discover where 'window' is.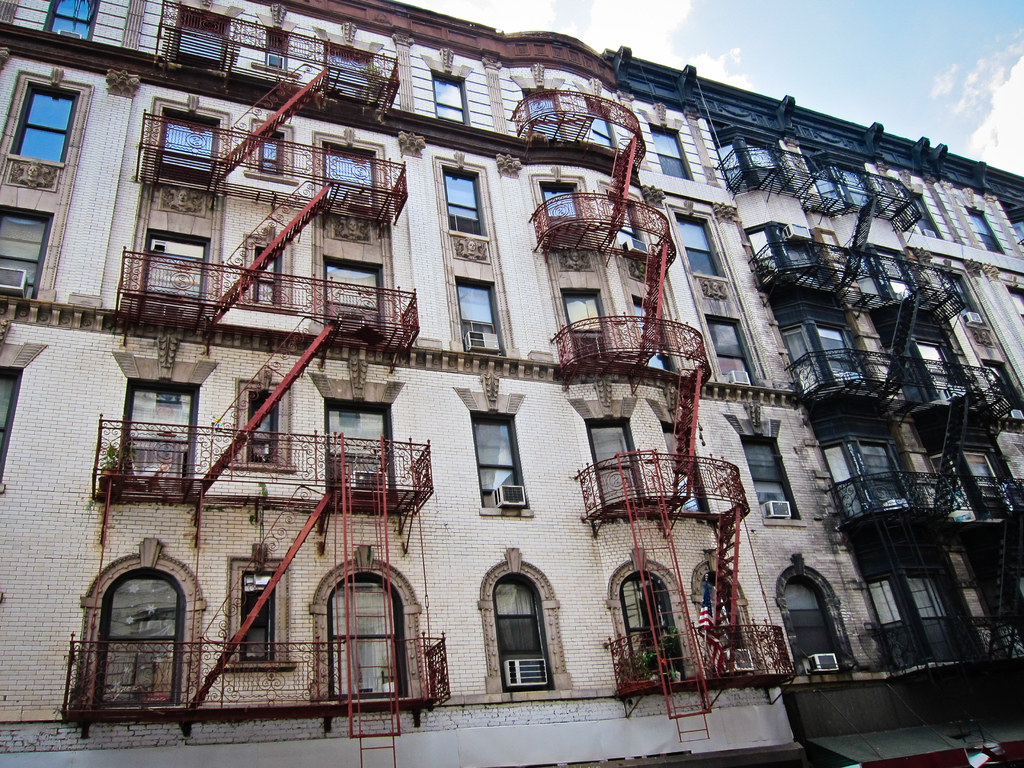
Discovered at 135 237 213 314.
